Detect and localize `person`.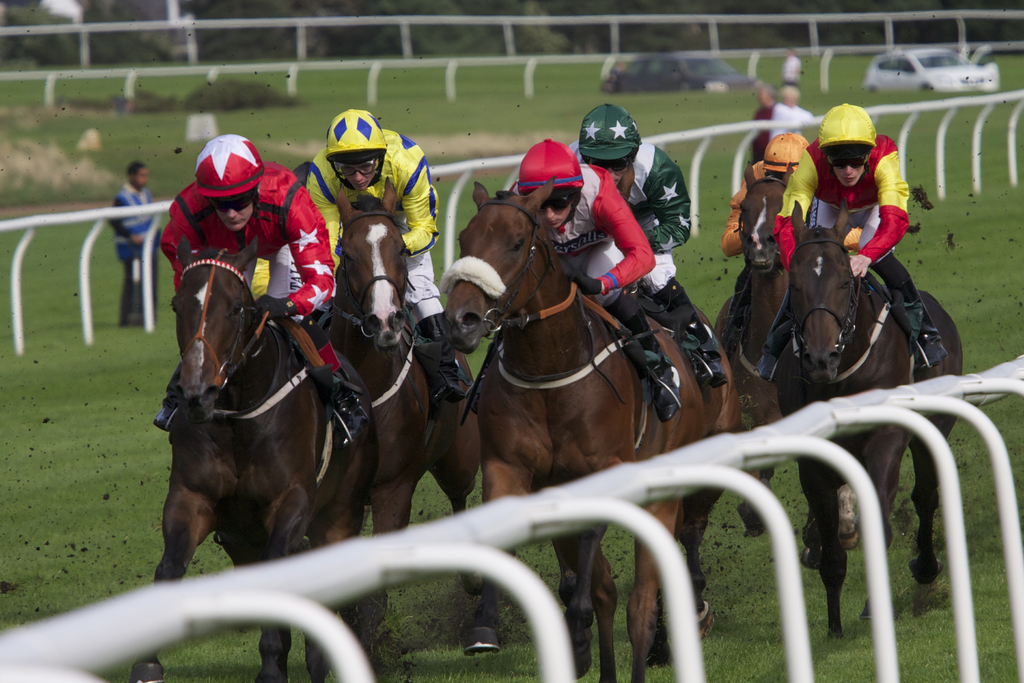
Localized at left=724, top=138, right=806, bottom=288.
